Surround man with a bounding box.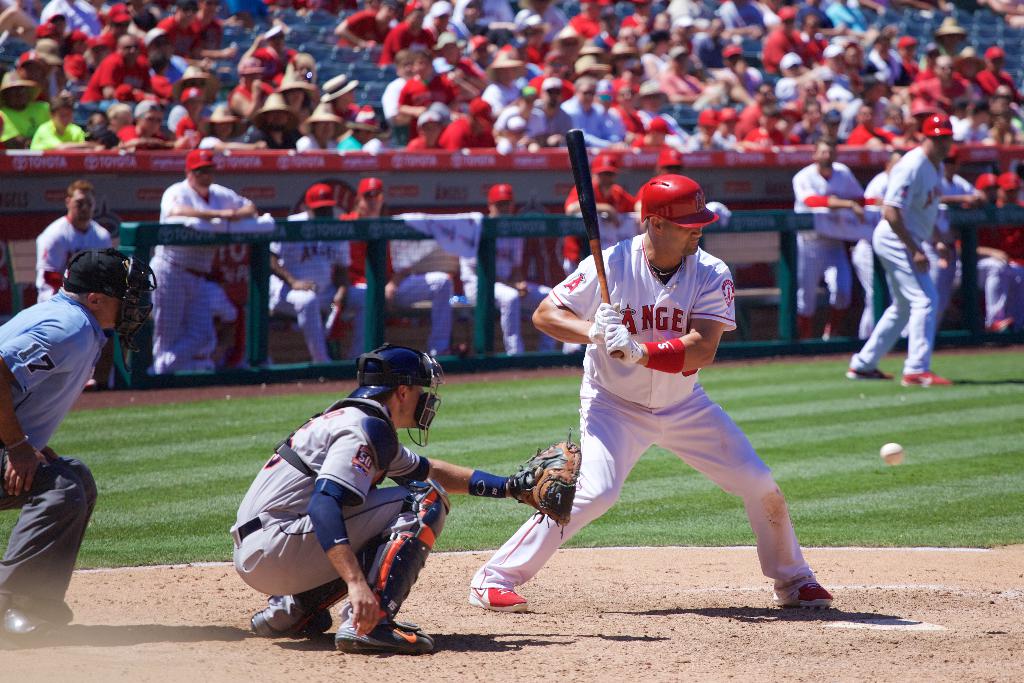
{"left": 559, "top": 151, "right": 634, "bottom": 355}.
